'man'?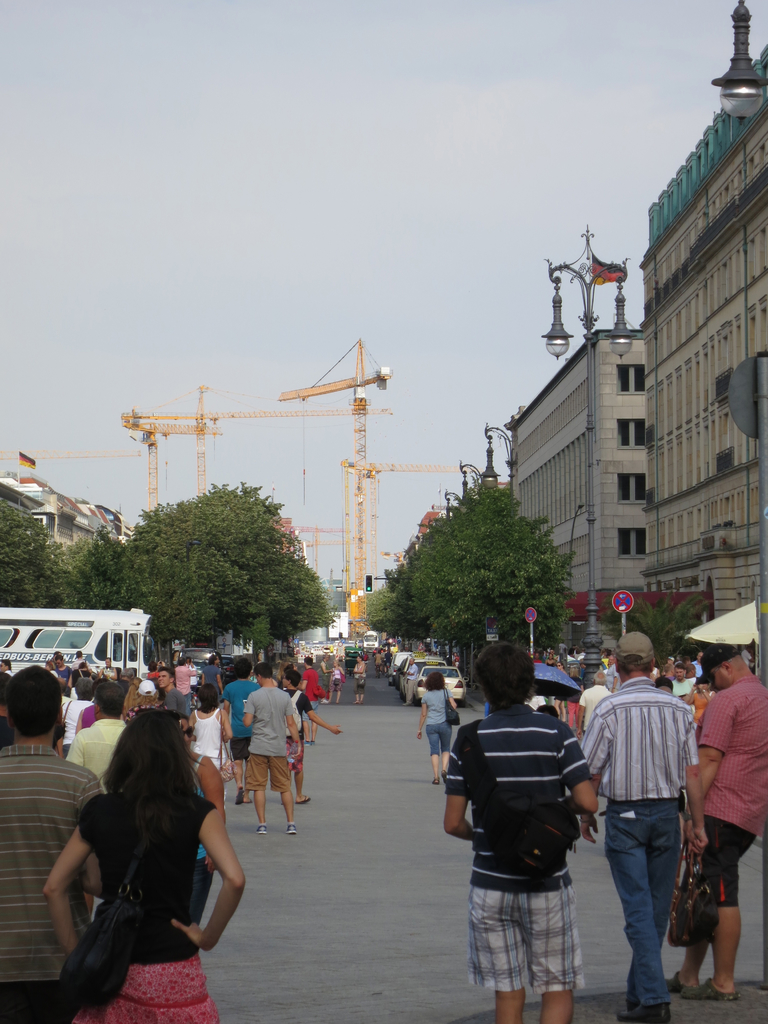
x1=317, y1=652, x2=333, y2=703
